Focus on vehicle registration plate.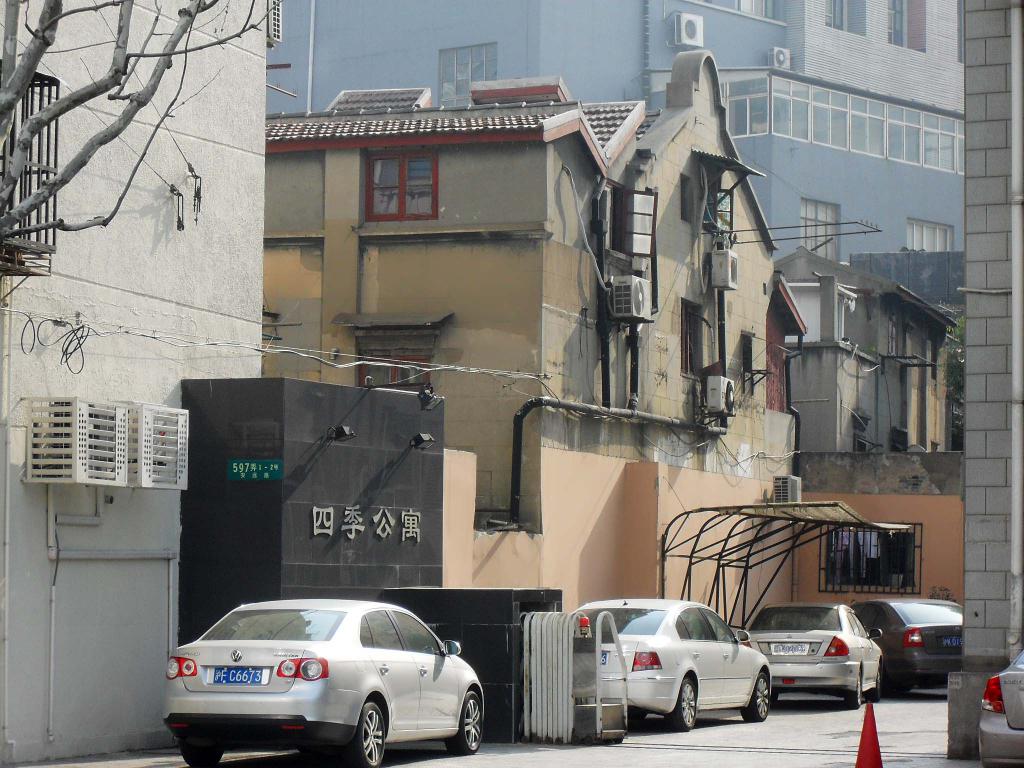
Focused at <region>212, 669, 262, 685</region>.
